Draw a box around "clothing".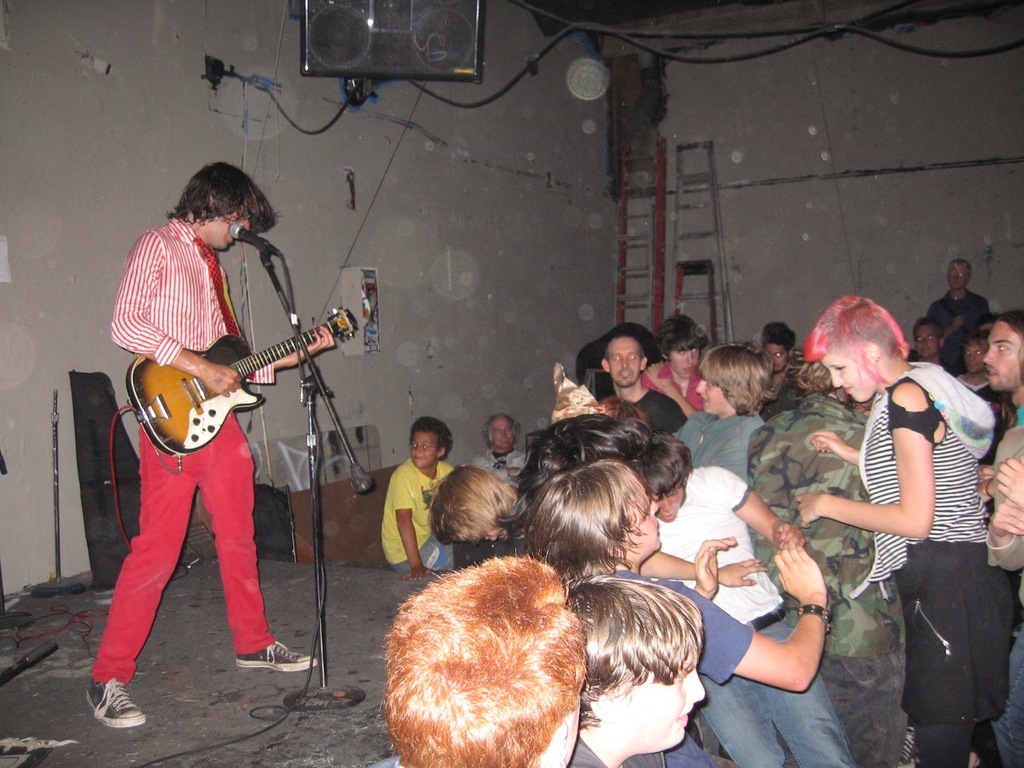
{"left": 376, "top": 458, "right": 456, "bottom": 562}.
